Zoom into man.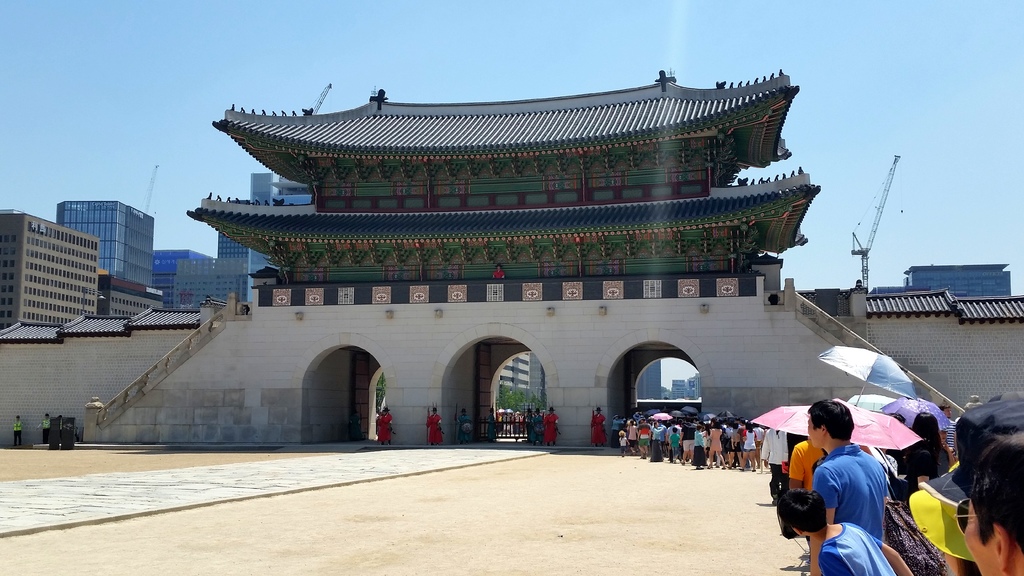
Zoom target: Rect(760, 426, 787, 504).
